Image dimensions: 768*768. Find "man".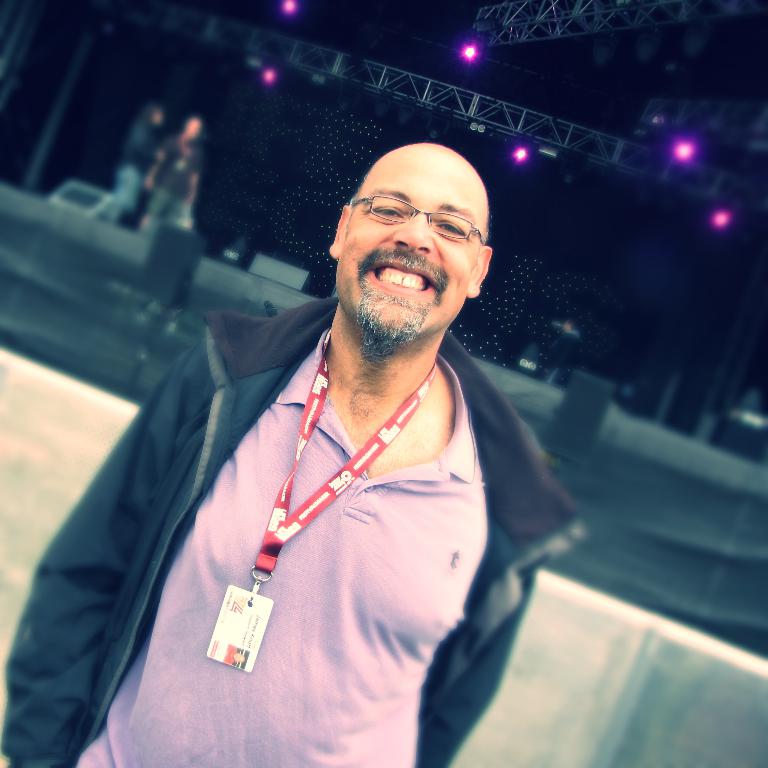
rect(0, 143, 581, 767).
